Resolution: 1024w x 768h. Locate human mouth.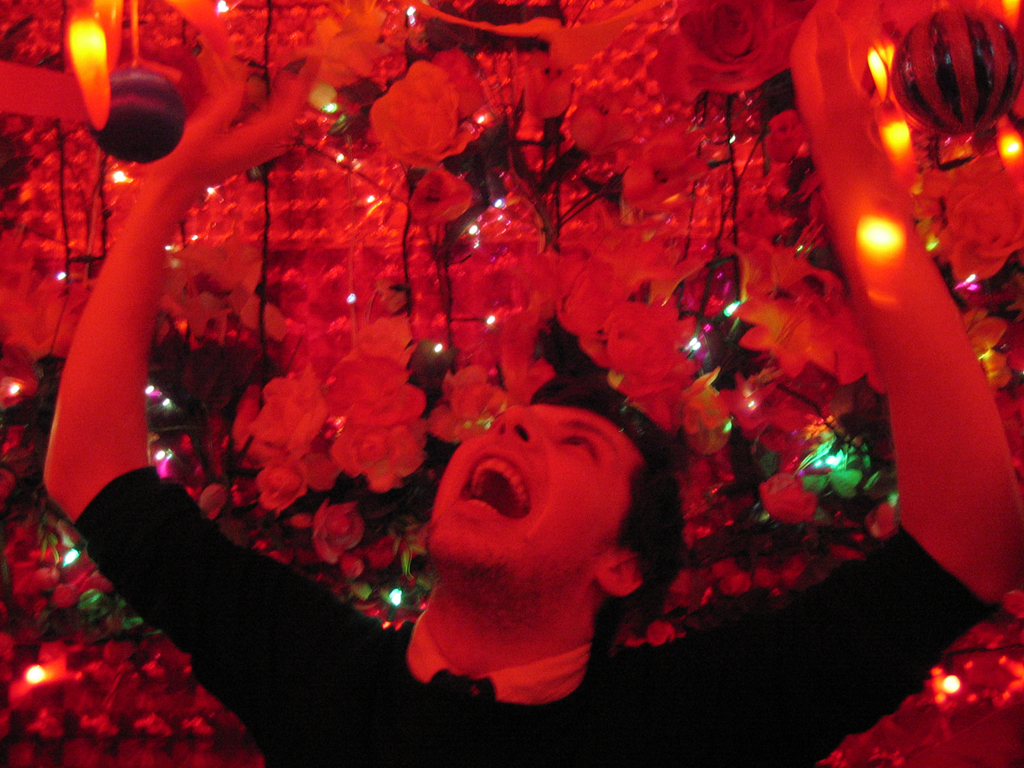
x1=456 y1=444 x2=536 y2=527.
